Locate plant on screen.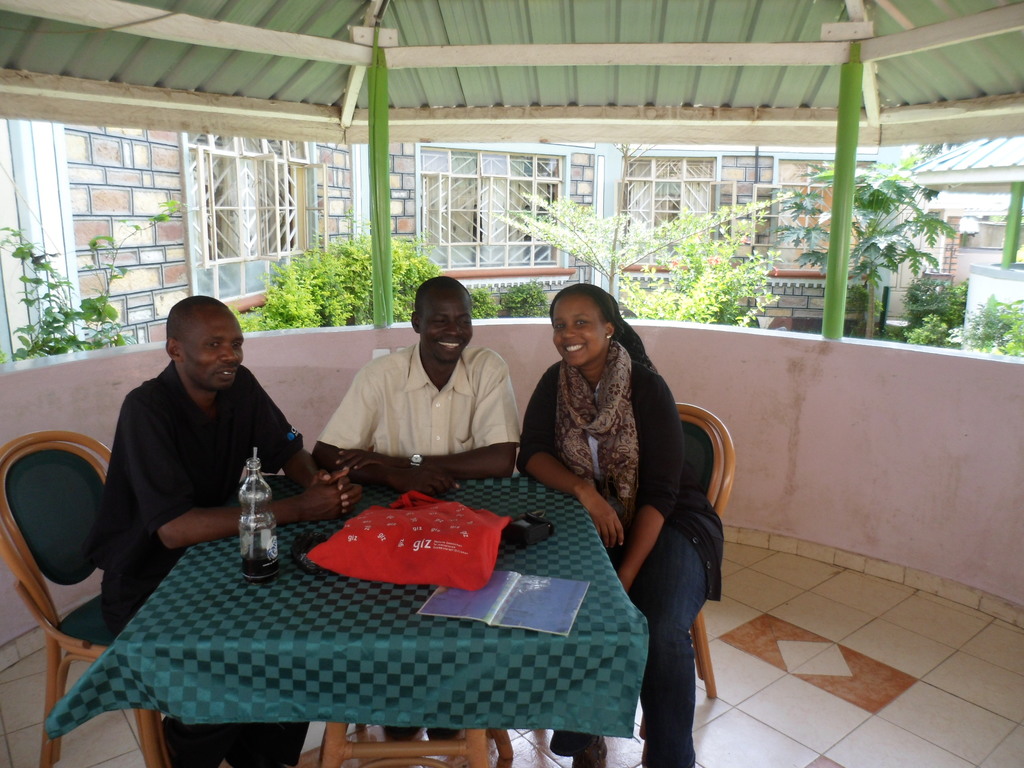
On screen at [x1=4, y1=193, x2=193, y2=362].
